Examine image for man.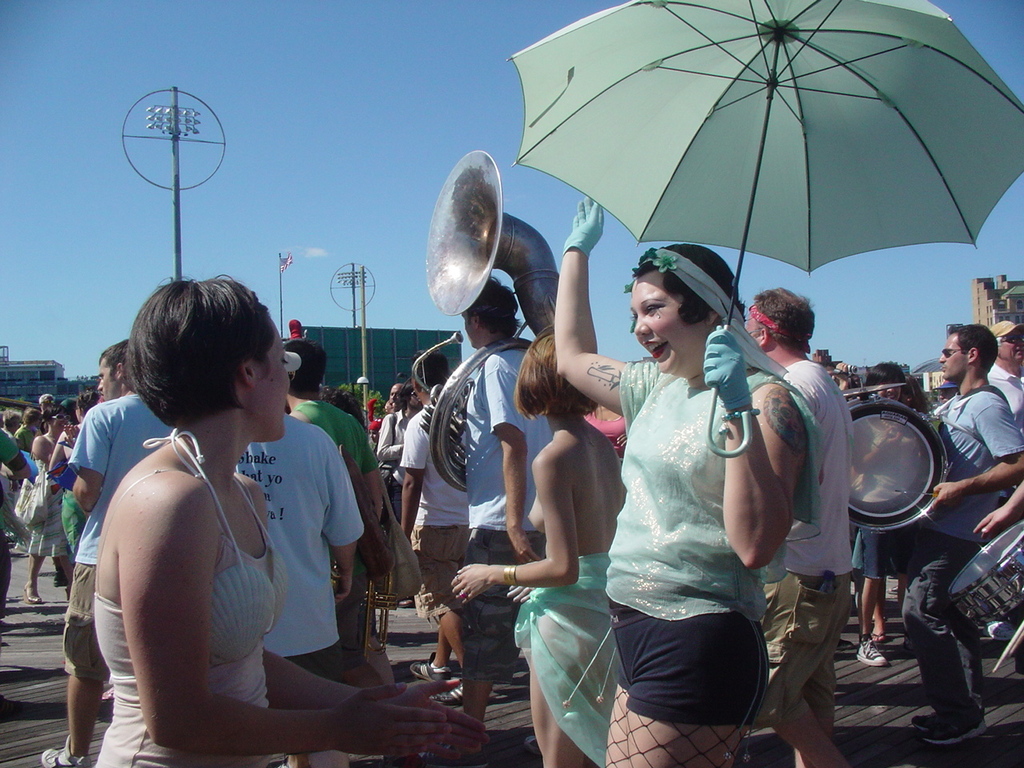
Examination result: (x1=0, y1=420, x2=30, y2=618).
